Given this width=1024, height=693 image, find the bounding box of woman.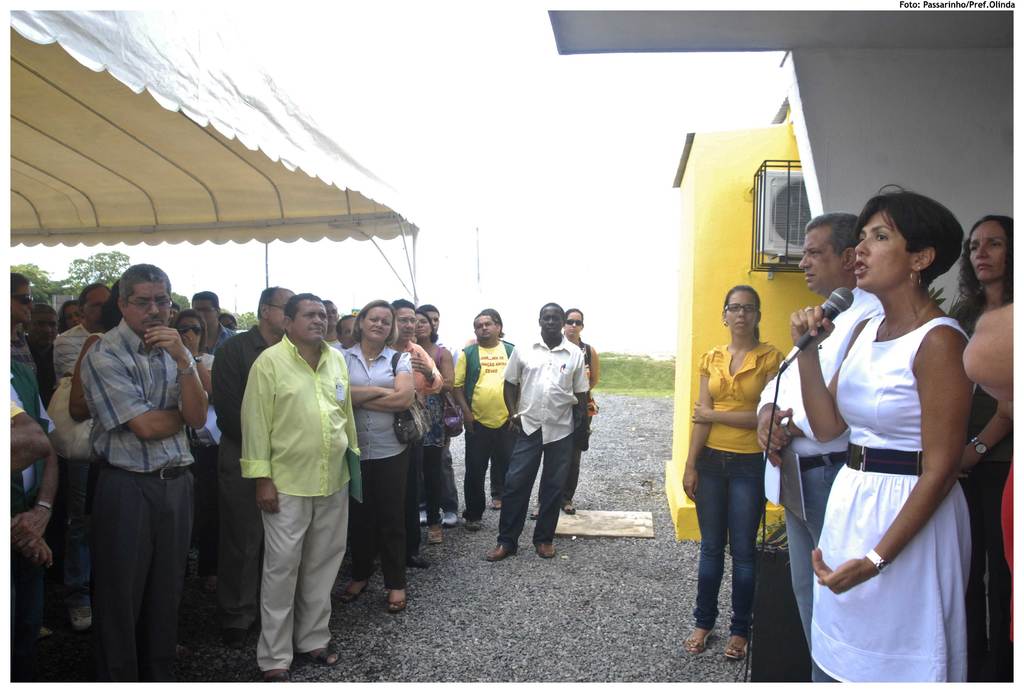
box=[677, 282, 786, 664].
